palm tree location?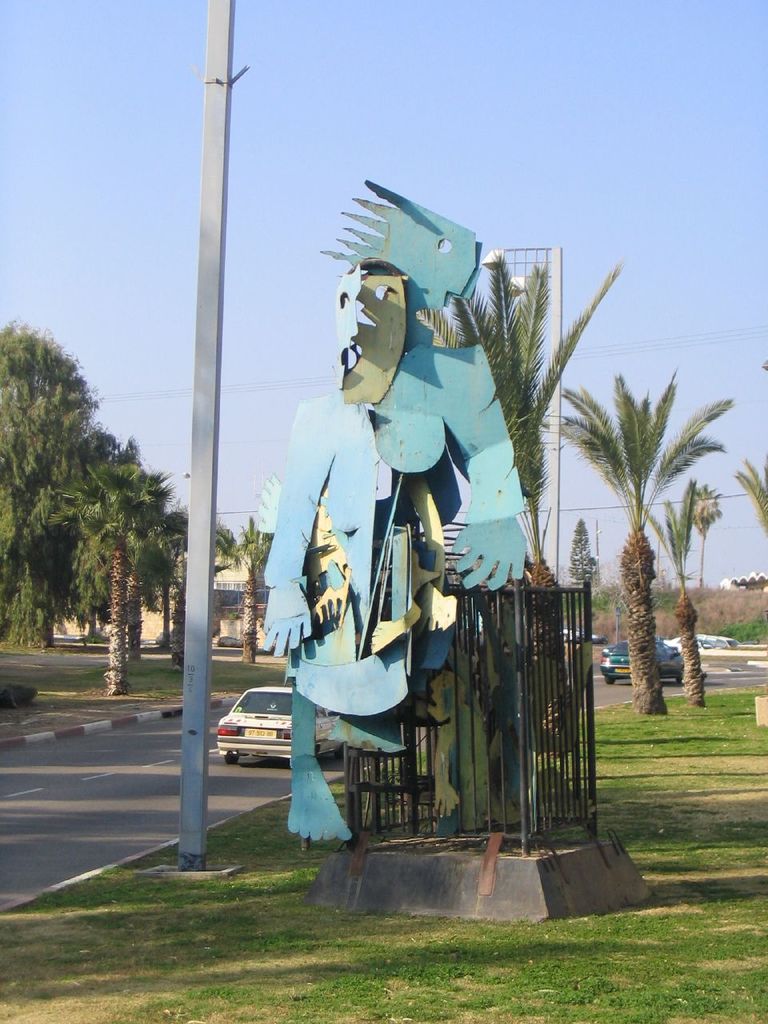
select_region(412, 251, 629, 650)
